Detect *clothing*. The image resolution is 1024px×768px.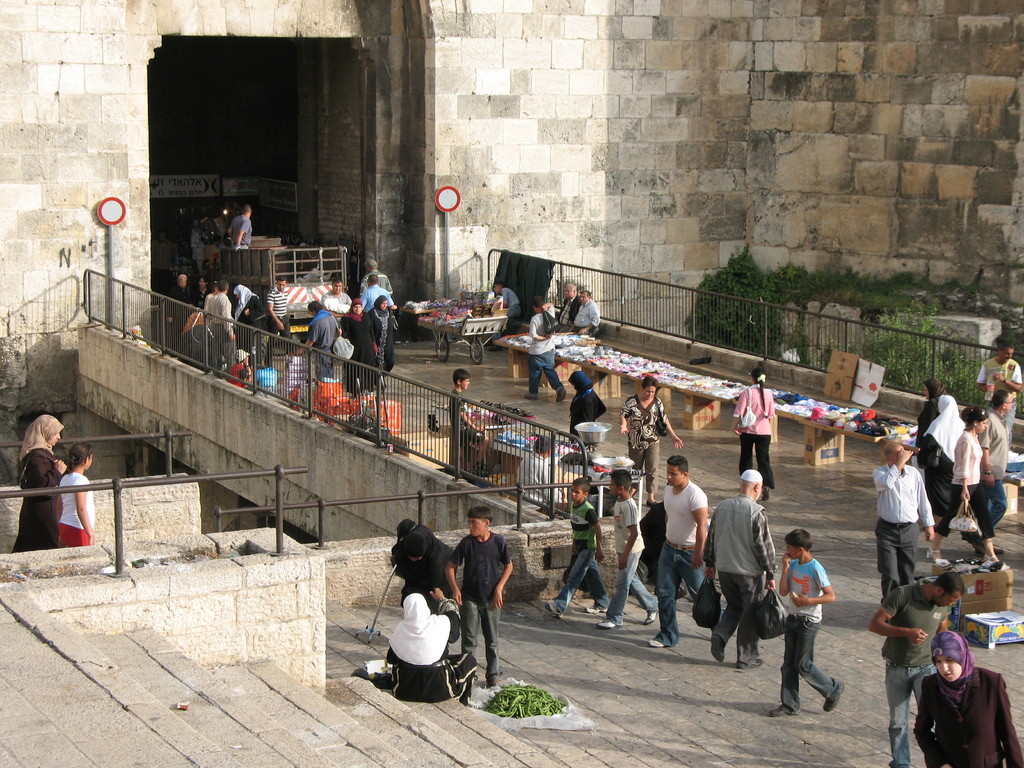
bbox=[390, 516, 457, 612].
